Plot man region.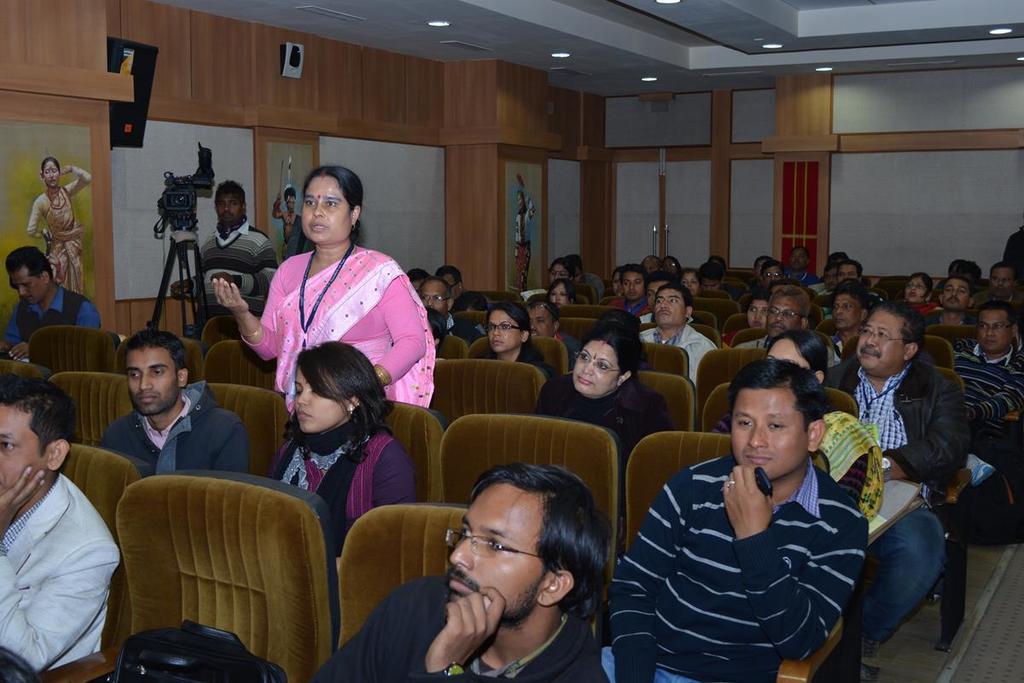
Plotted at [left=406, top=270, right=430, bottom=298].
